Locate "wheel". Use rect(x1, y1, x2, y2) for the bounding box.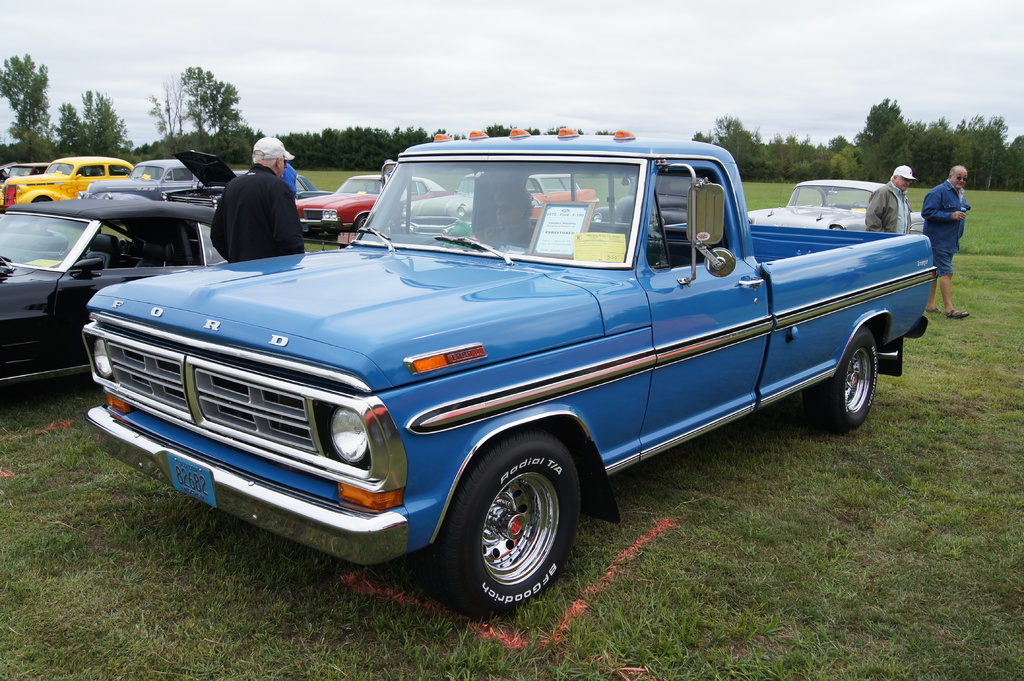
rect(448, 437, 572, 607).
